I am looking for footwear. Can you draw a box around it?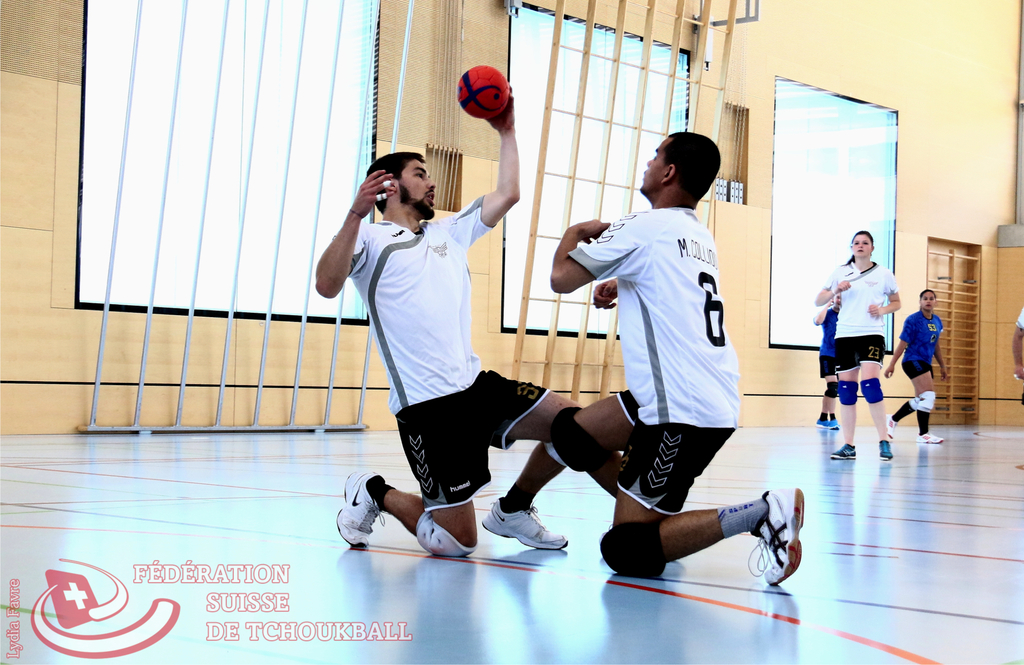
Sure, the bounding box is 829:442:860:462.
